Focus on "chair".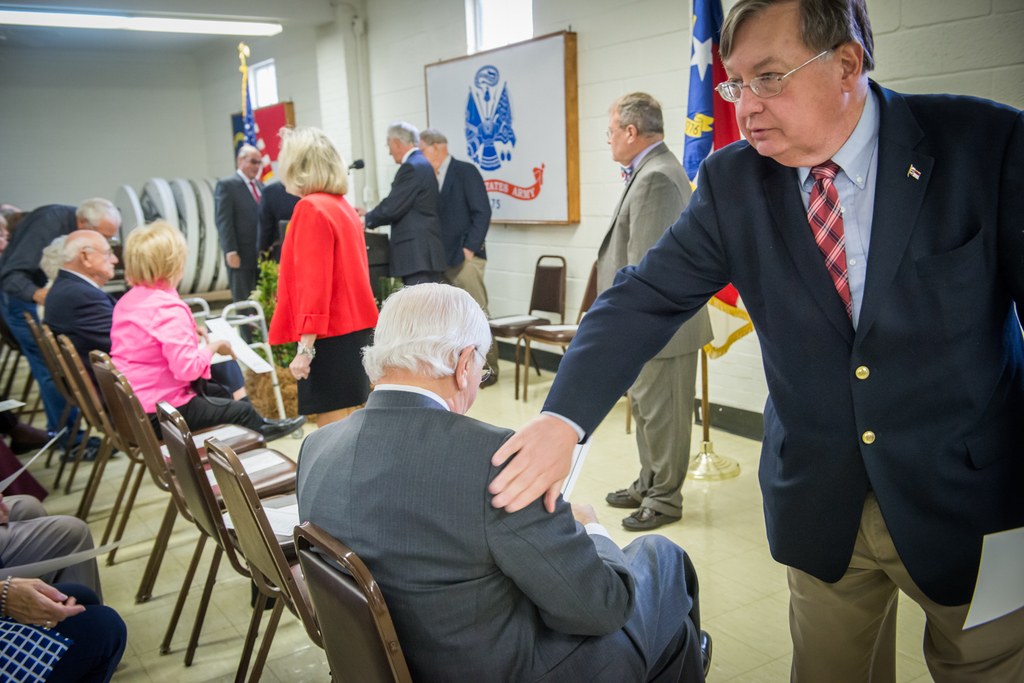
Focused at 115:376:298:659.
